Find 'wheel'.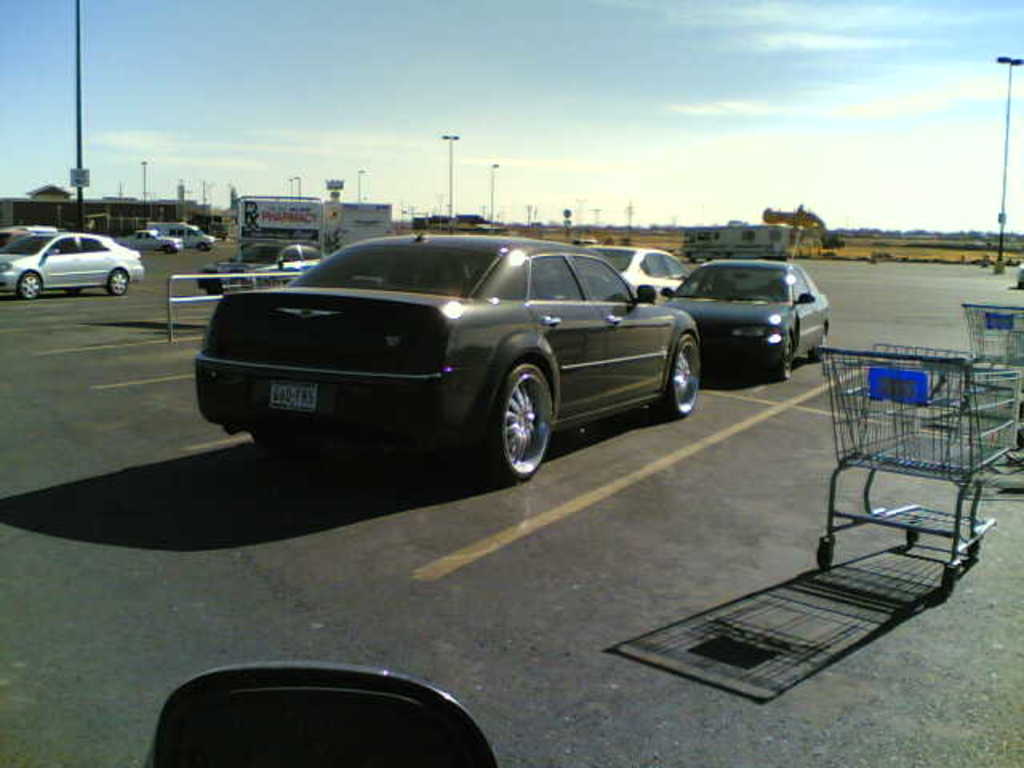
l=662, t=334, r=698, b=418.
